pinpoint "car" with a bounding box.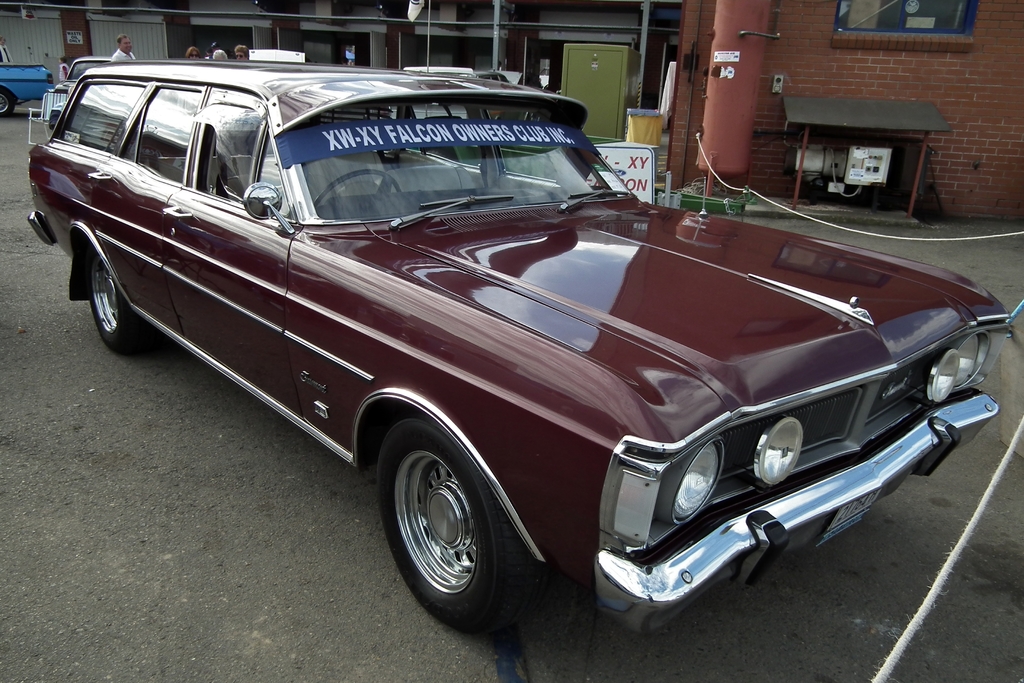
[25,59,1011,636].
